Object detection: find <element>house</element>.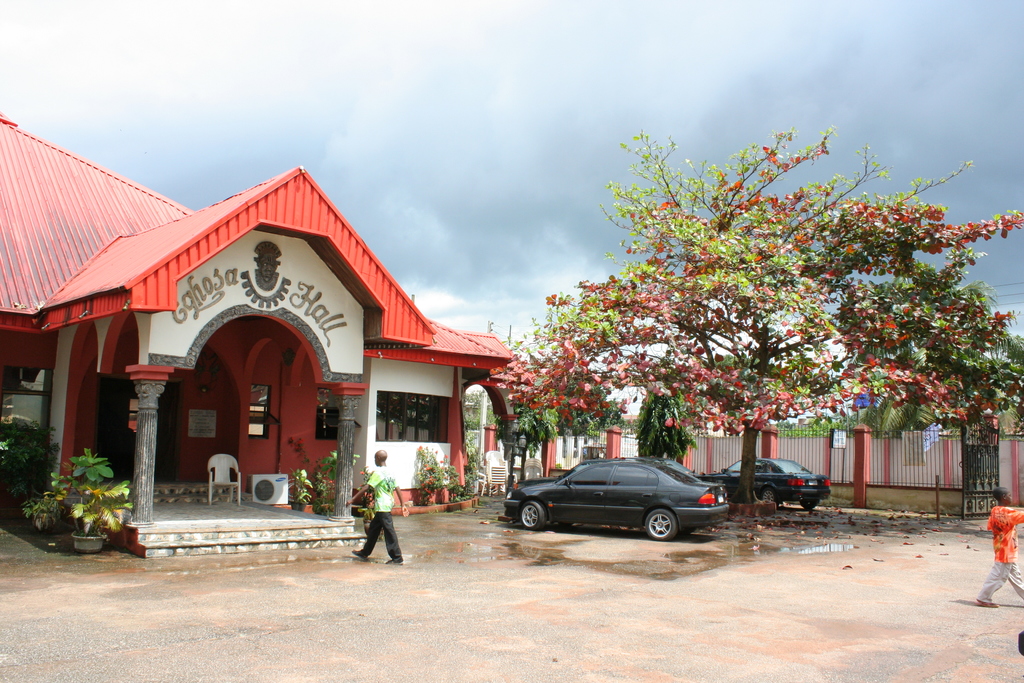
box=[0, 110, 521, 561].
